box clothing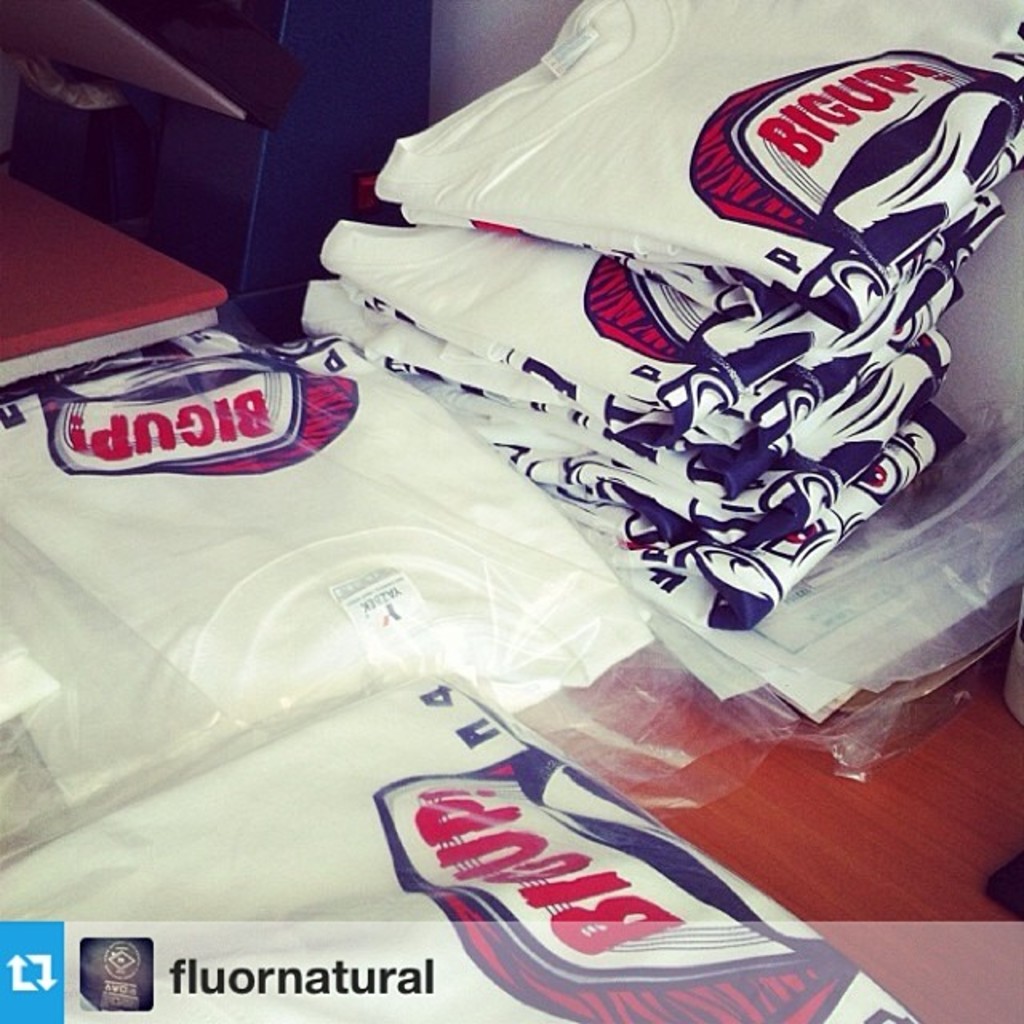
(368,0,1022,318)
